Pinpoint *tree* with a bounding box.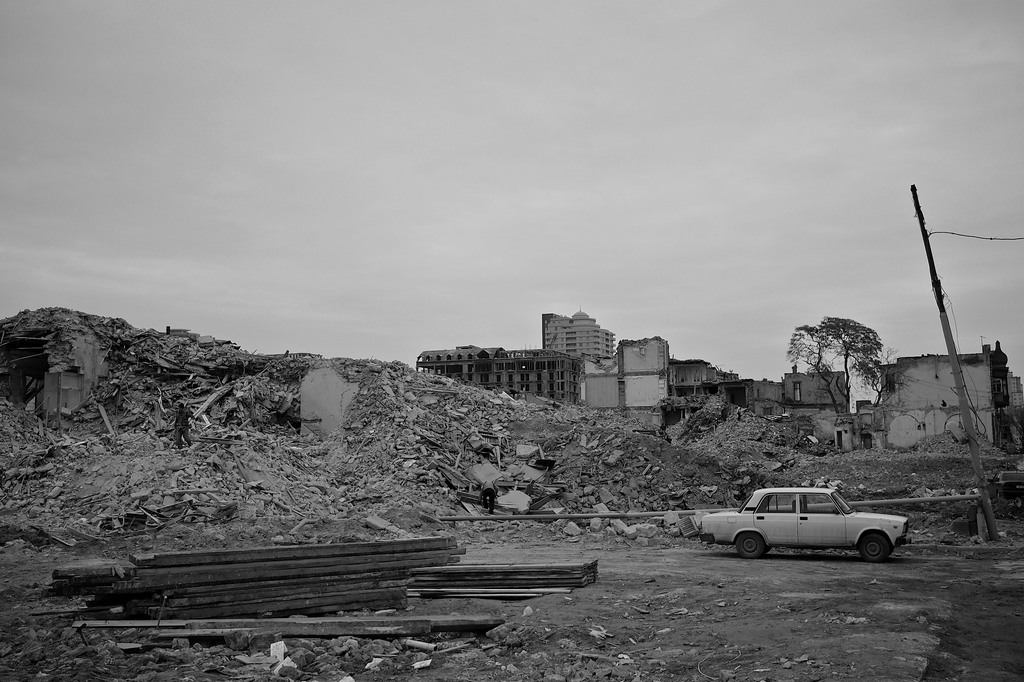
867,345,911,405.
